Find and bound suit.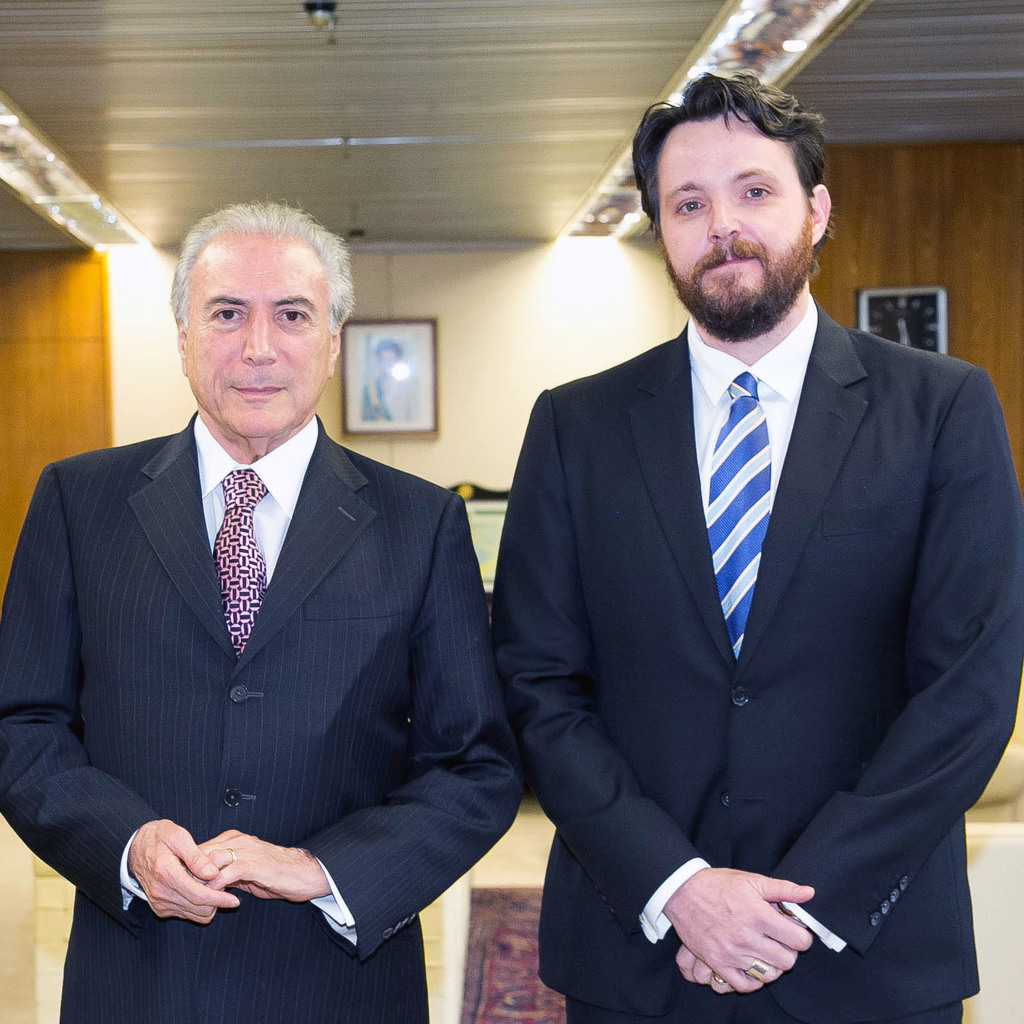
Bound: bbox(502, 94, 997, 1023).
